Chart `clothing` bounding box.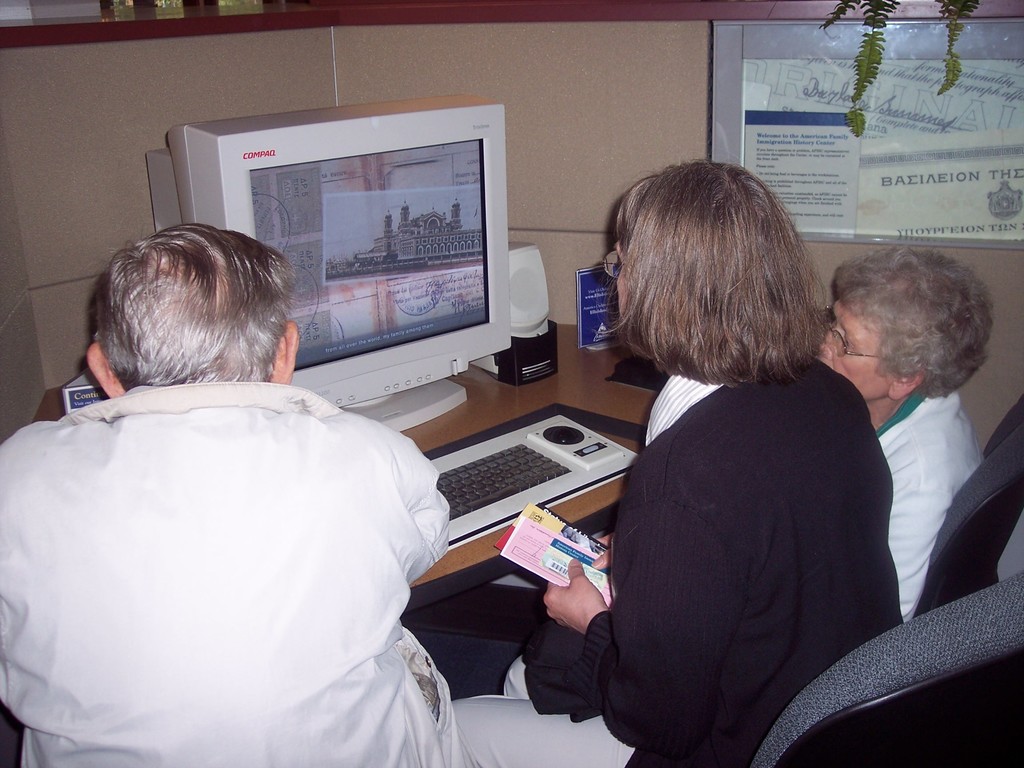
Charted: (875,393,985,623).
